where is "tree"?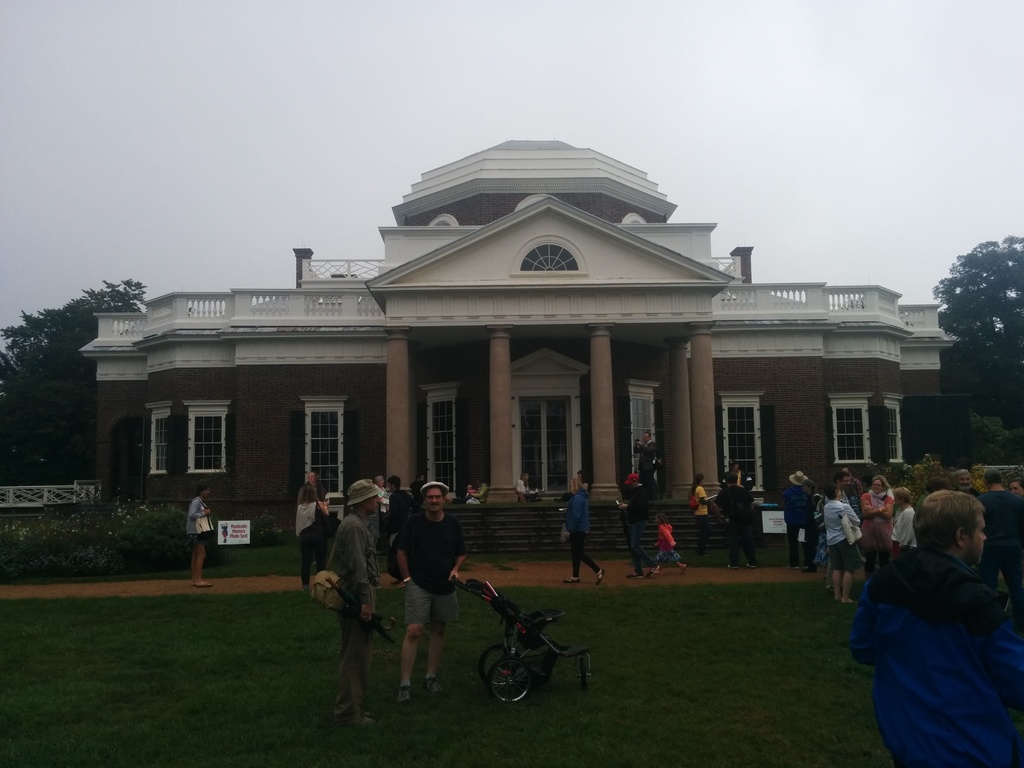
BBox(0, 280, 150, 479).
